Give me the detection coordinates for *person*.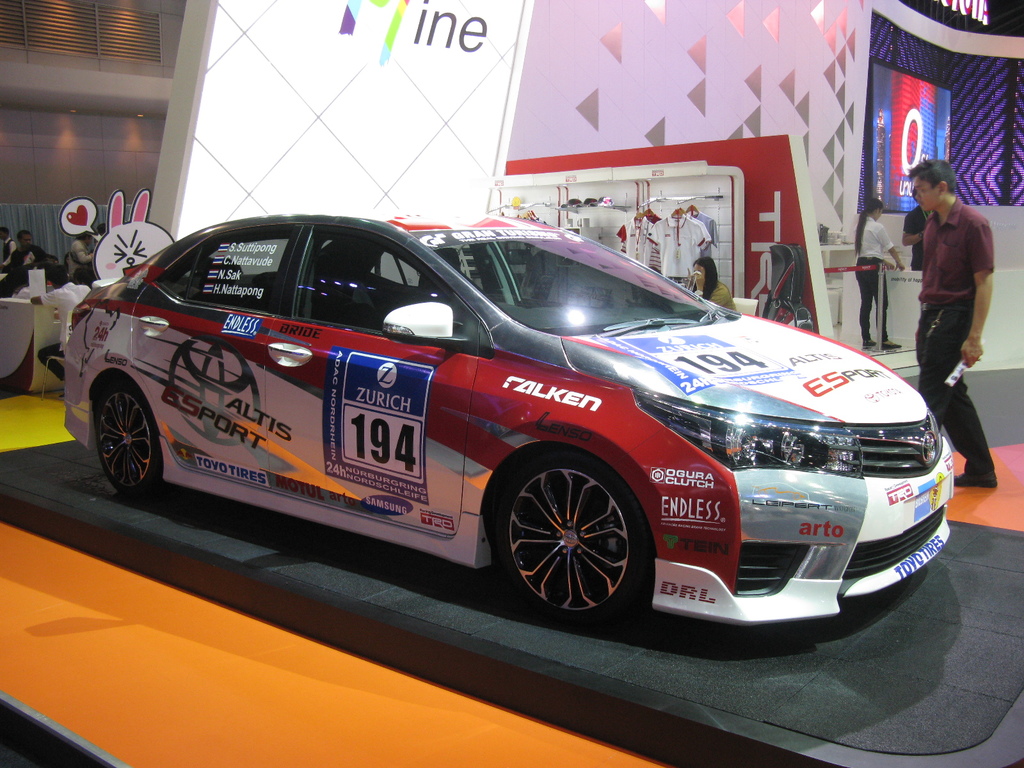
(900,154,1003,456).
